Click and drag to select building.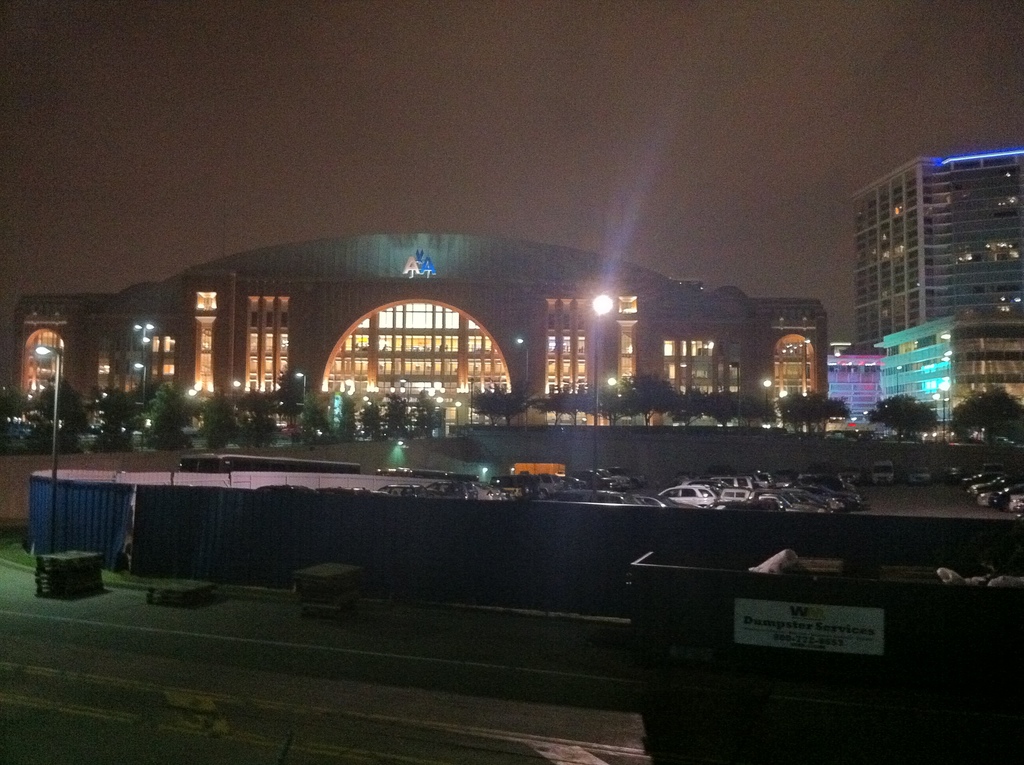
Selection: select_region(830, 317, 1023, 442).
